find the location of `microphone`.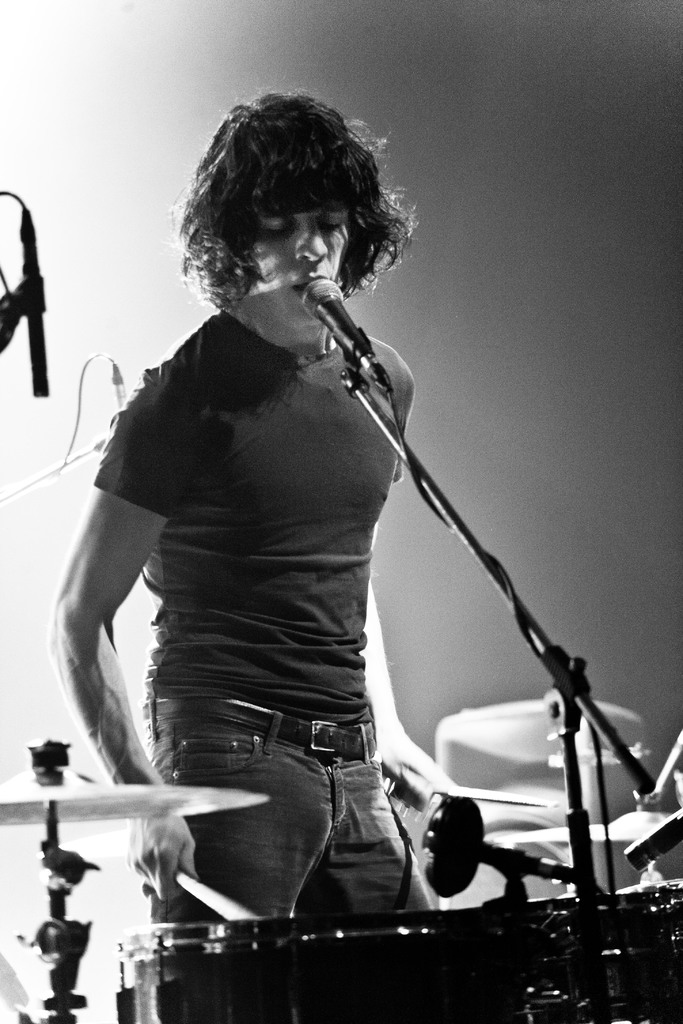
Location: {"left": 15, "top": 196, "right": 48, "bottom": 399}.
